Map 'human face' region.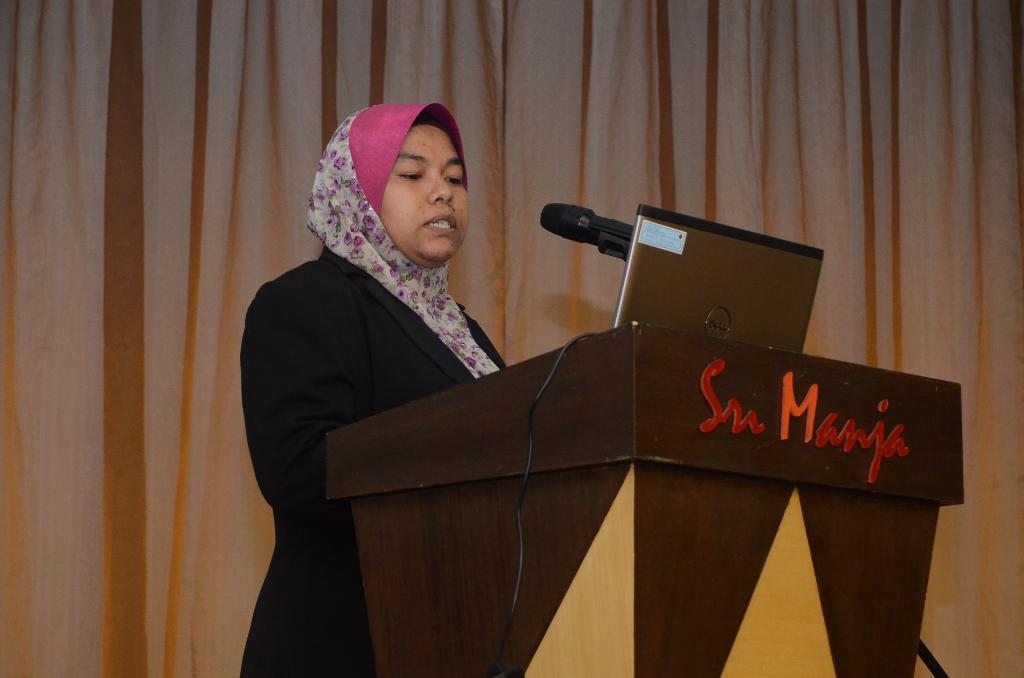
Mapped to BBox(382, 117, 468, 248).
